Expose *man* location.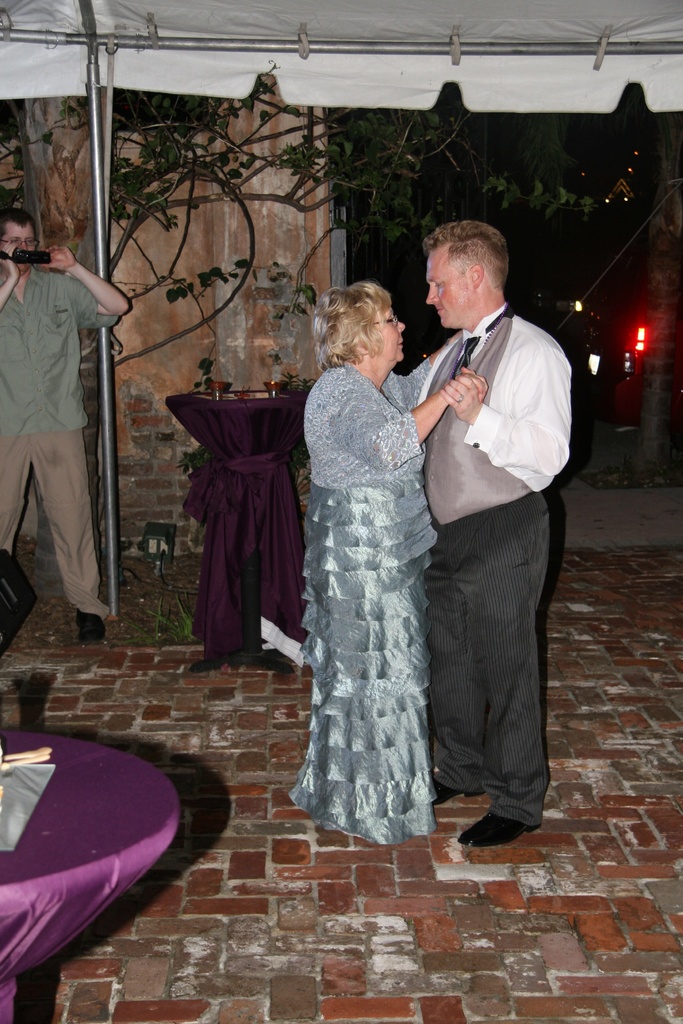
Exposed at [418, 175, 584, 877].
